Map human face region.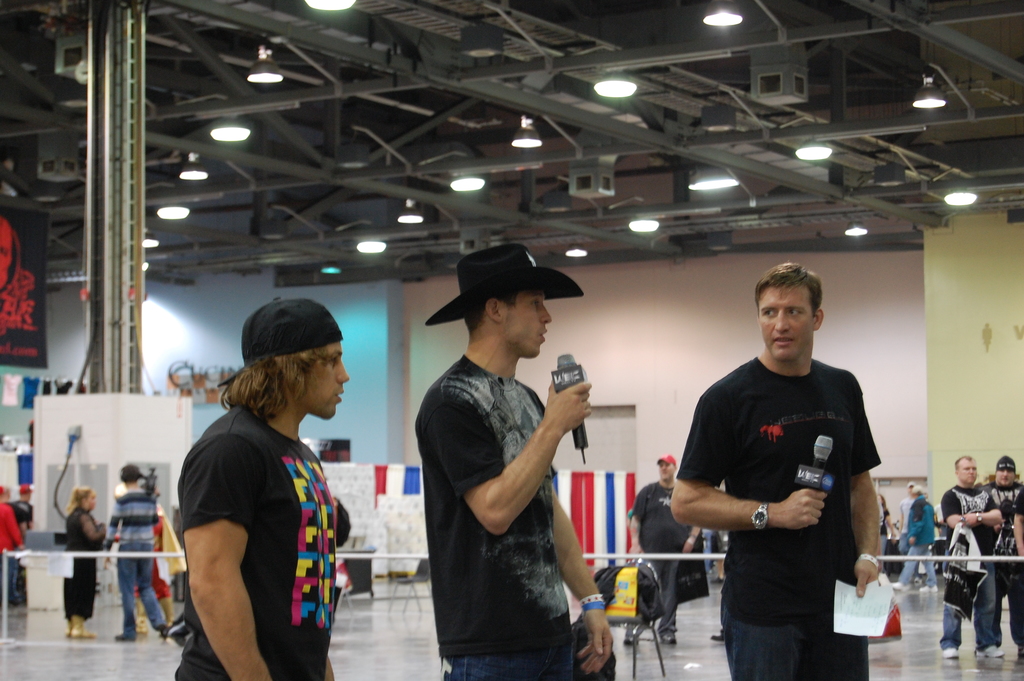
Mapped to 1000/466/1015/486.
